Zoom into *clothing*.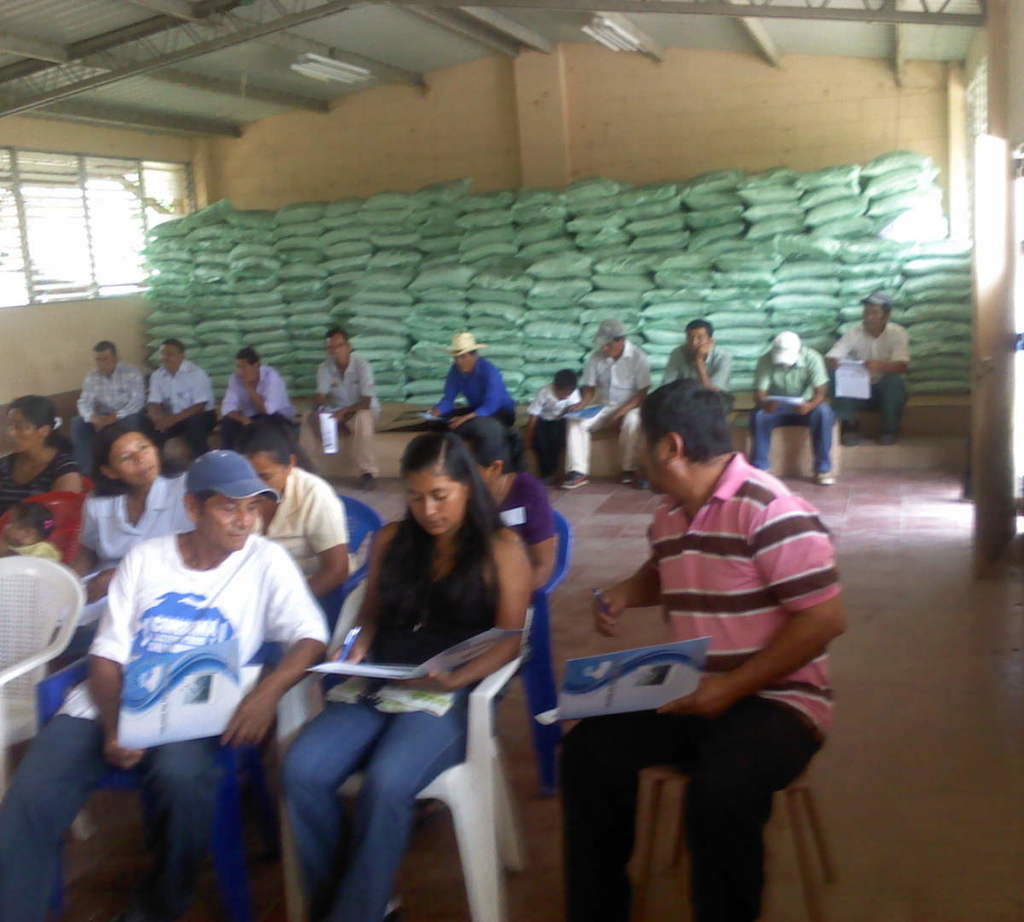
Zoom target: {"left": 0, "top": 531, "right": 320, "bottom": 921}.
